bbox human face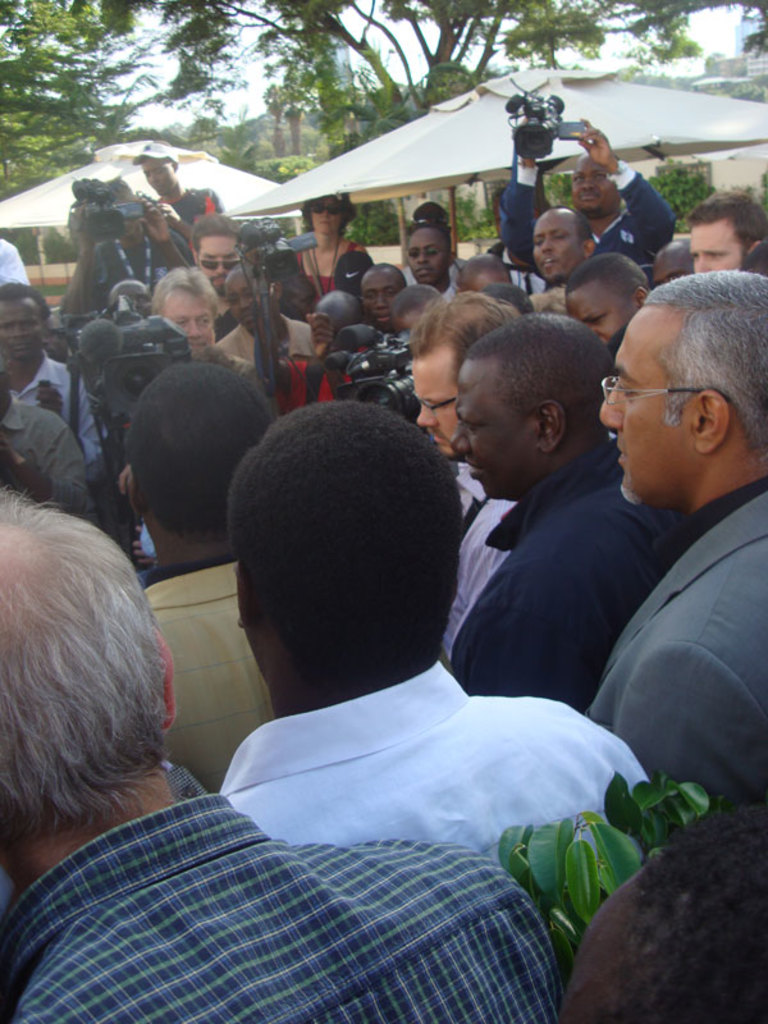
[left=227, top=265, right=256, bottom=329]
